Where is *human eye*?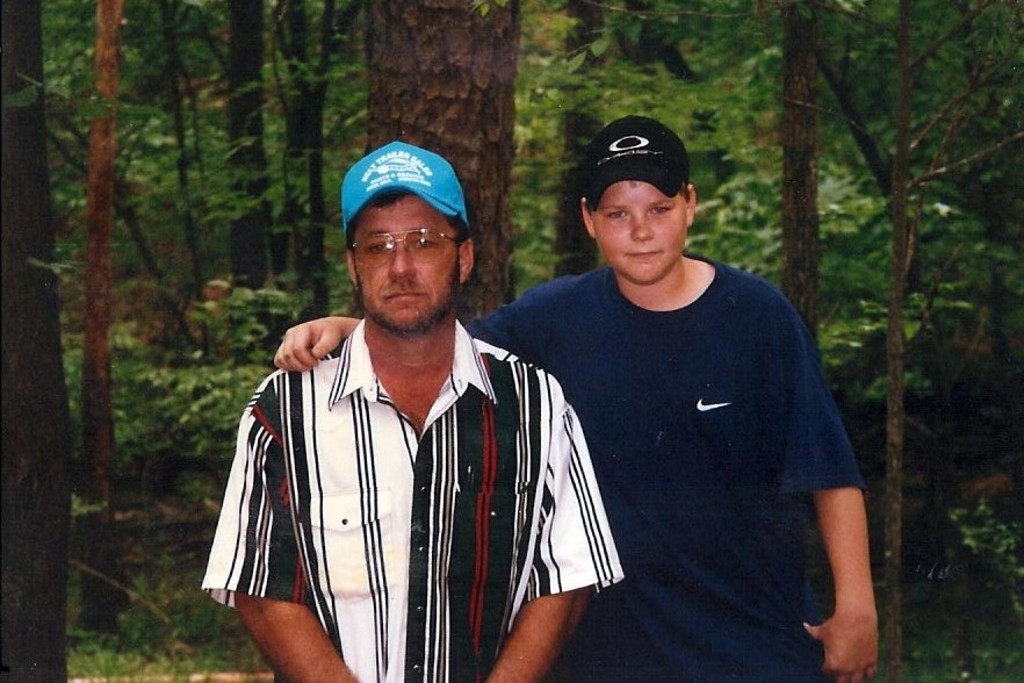
bbox=(649, 201, 670, 216).
